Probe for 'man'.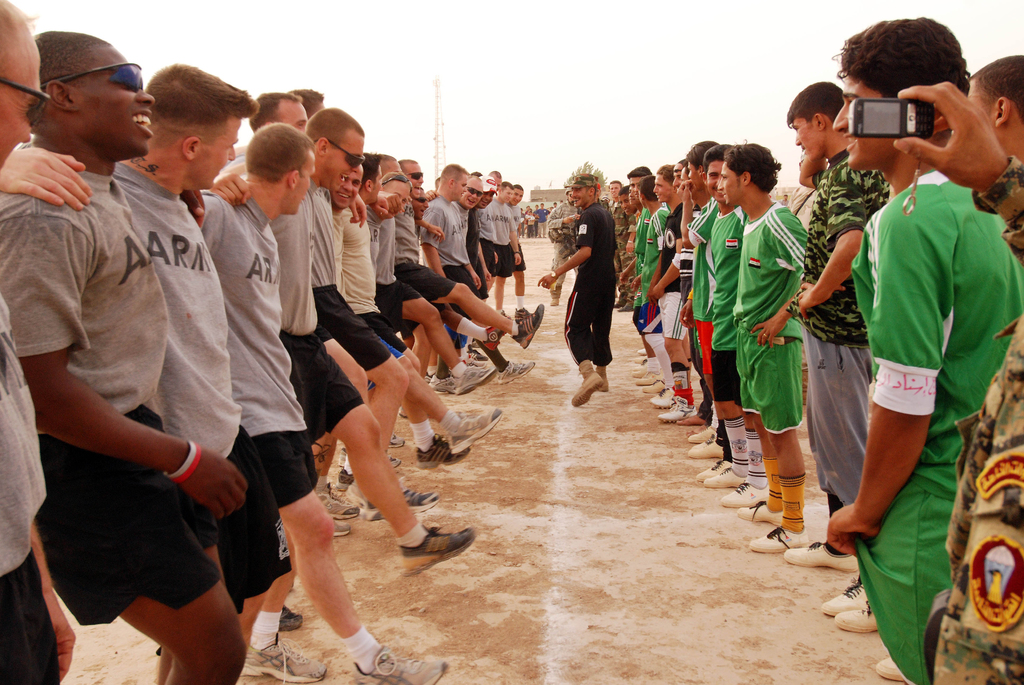
Probe result: locate(504, 180, 520, 317).
